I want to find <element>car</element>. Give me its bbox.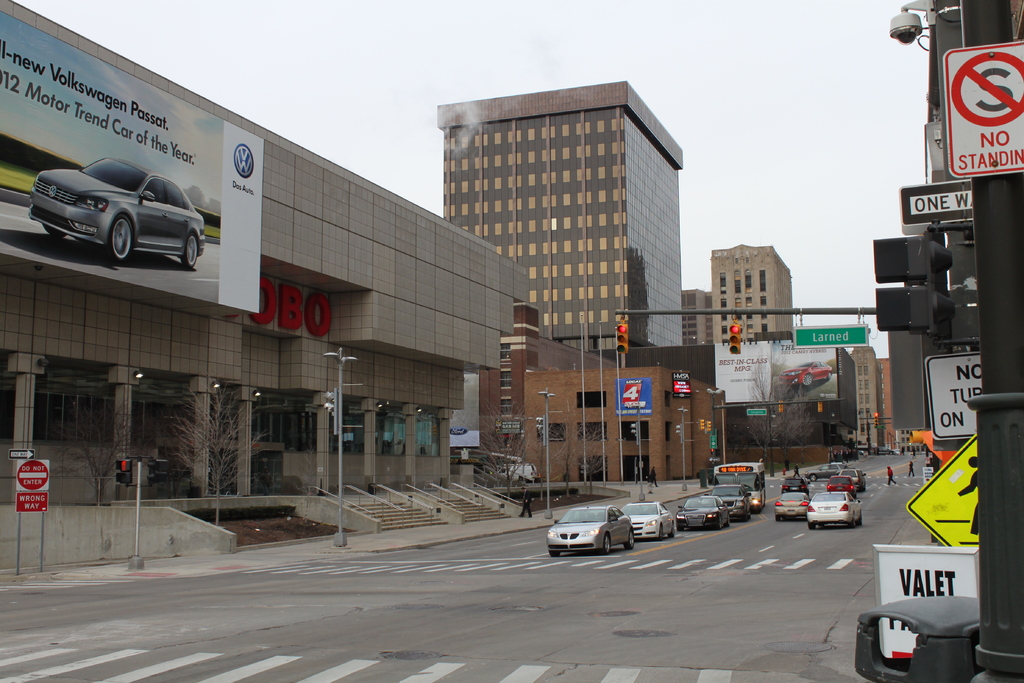
<region>545, 504, 639, 555</region>.
